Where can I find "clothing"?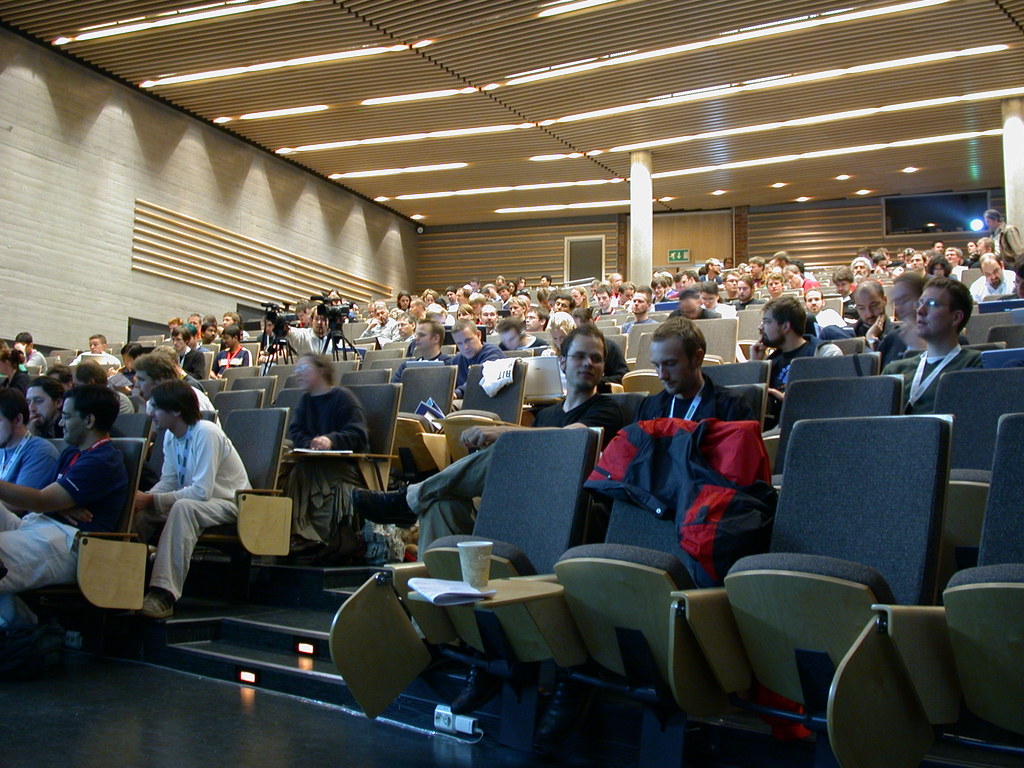
You can find it at [x1=0, y1=436, x2=136, y2=596].
